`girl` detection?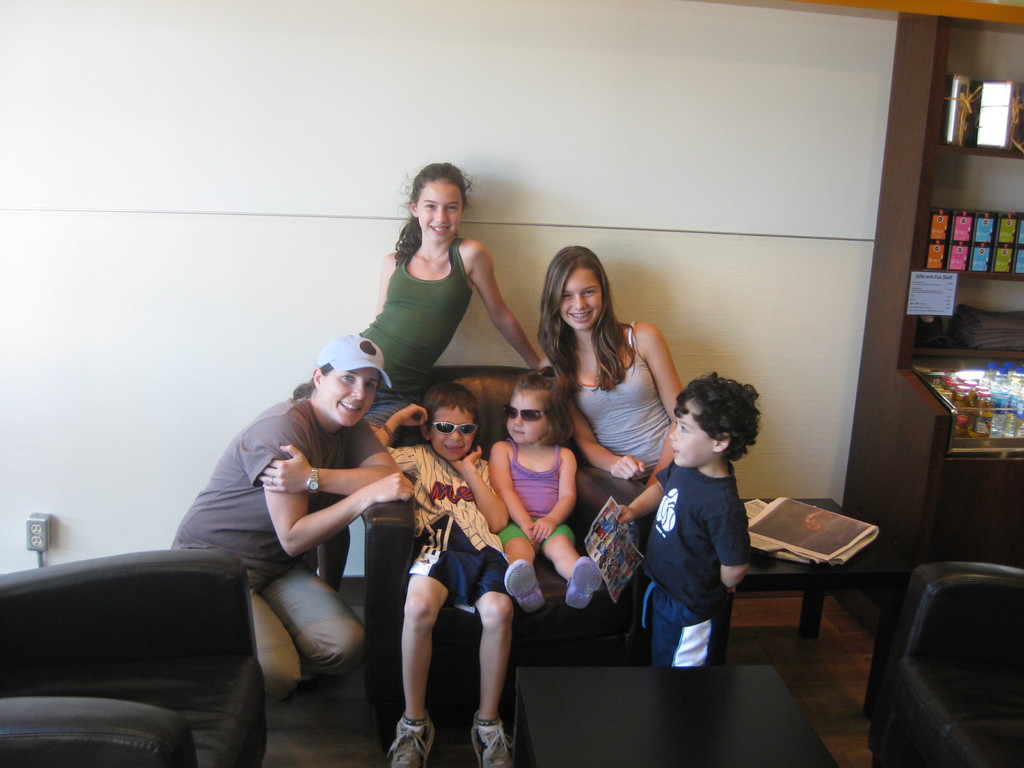
l=487, t=366, r=604, b=611
